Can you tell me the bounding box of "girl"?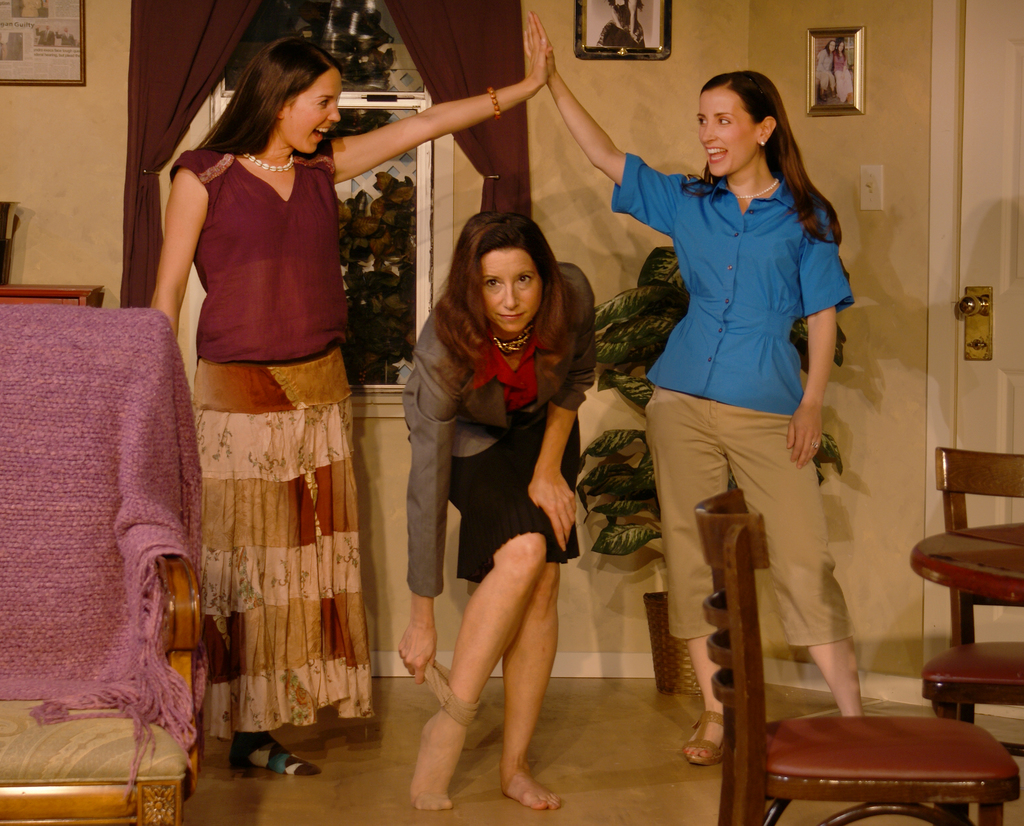
(left=534, top=15, right=856, bottom=762).
